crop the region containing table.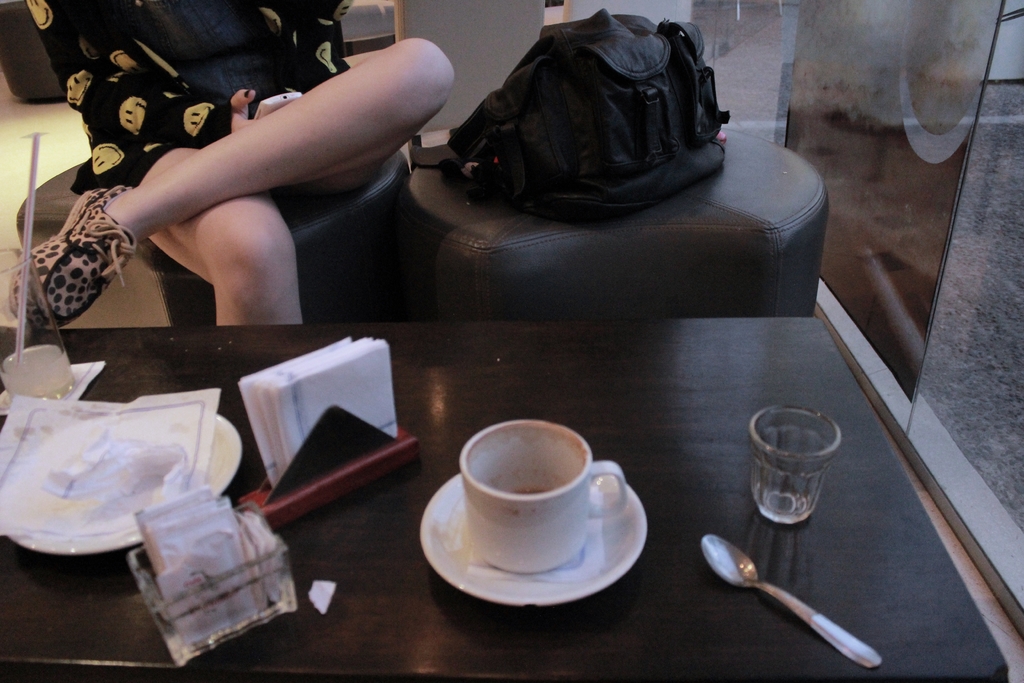
Crop region: (left=0, top=315, right=1008, bottom=682).
